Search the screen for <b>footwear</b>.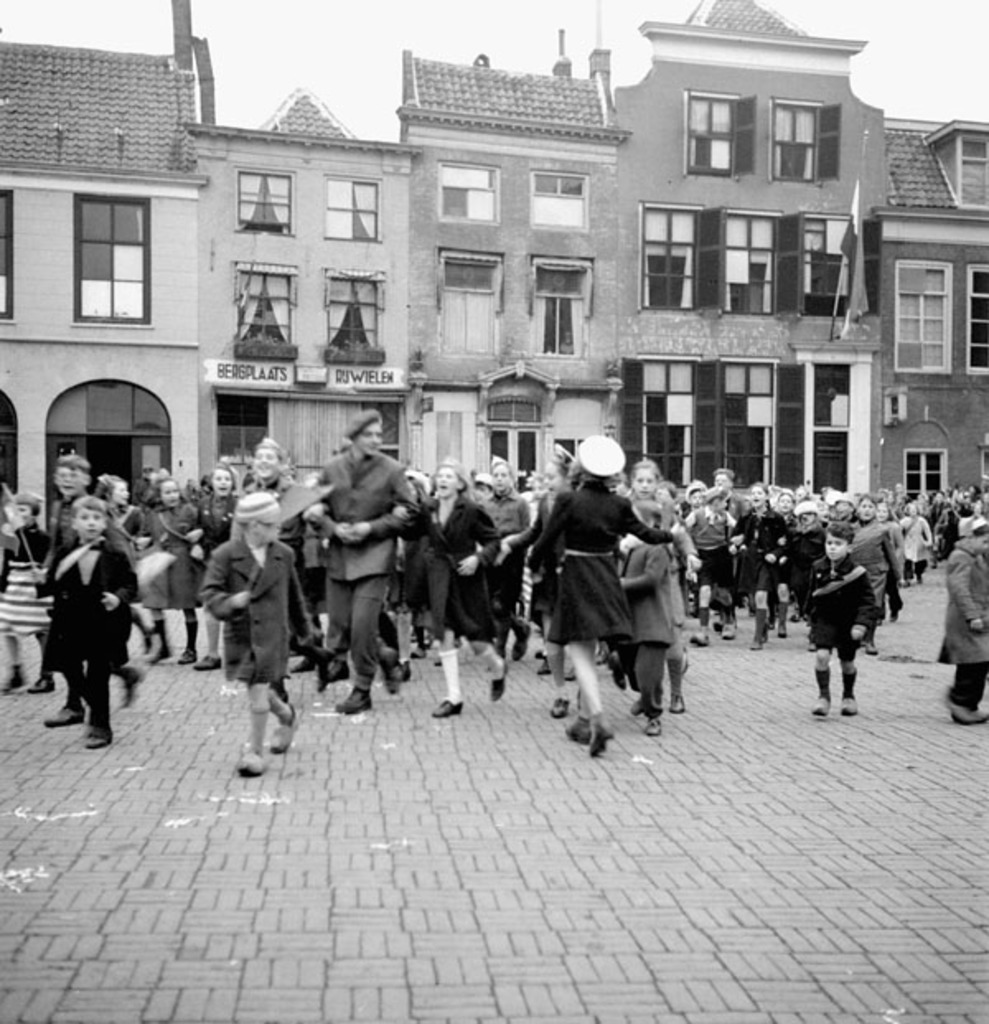
Found at <box>175,648,198,661</box>.
